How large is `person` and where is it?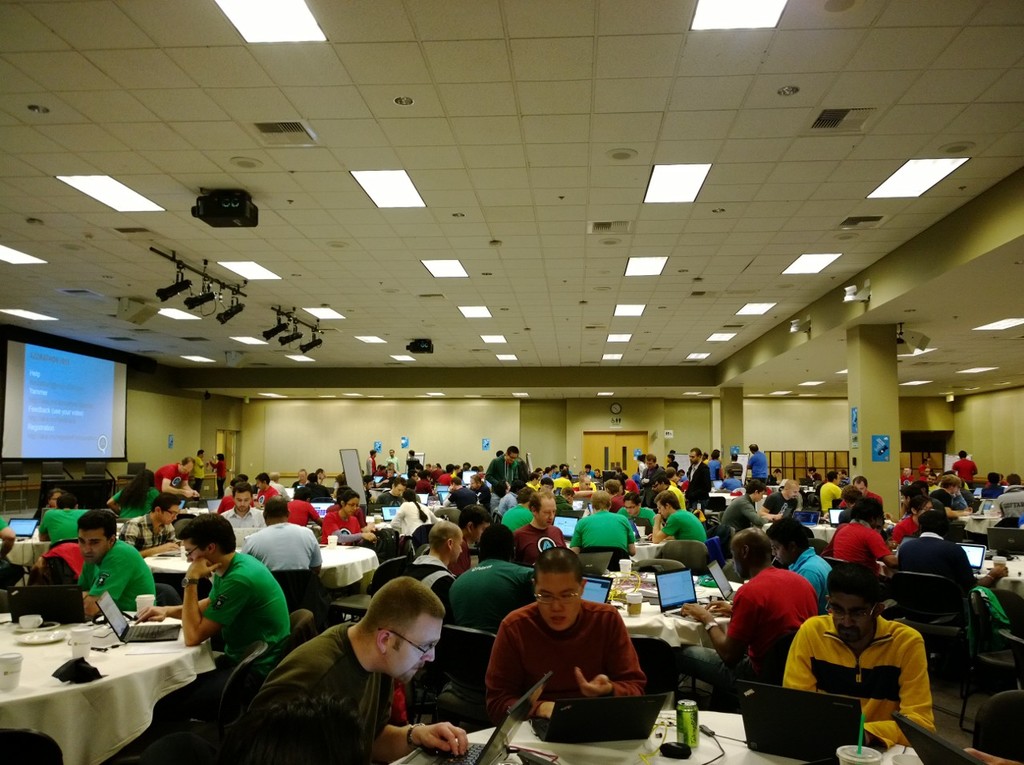
Bounding box: crop(392, 486, 435, 547).
